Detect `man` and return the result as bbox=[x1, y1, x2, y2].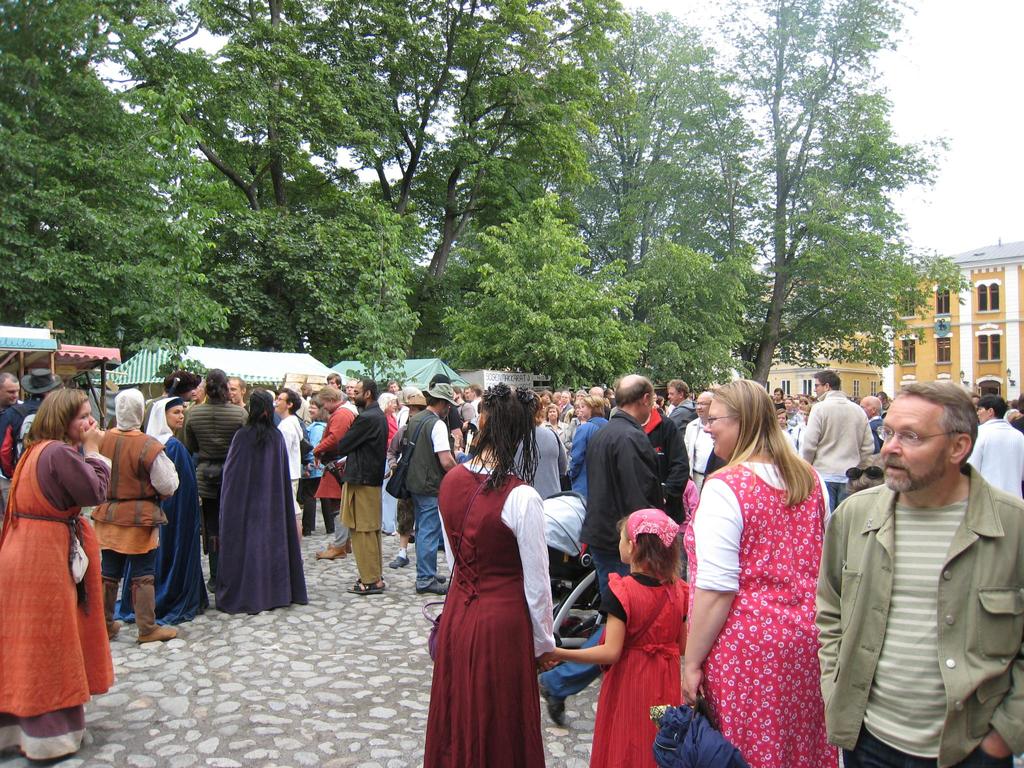
bbox=[341, 377, 359, 404].
